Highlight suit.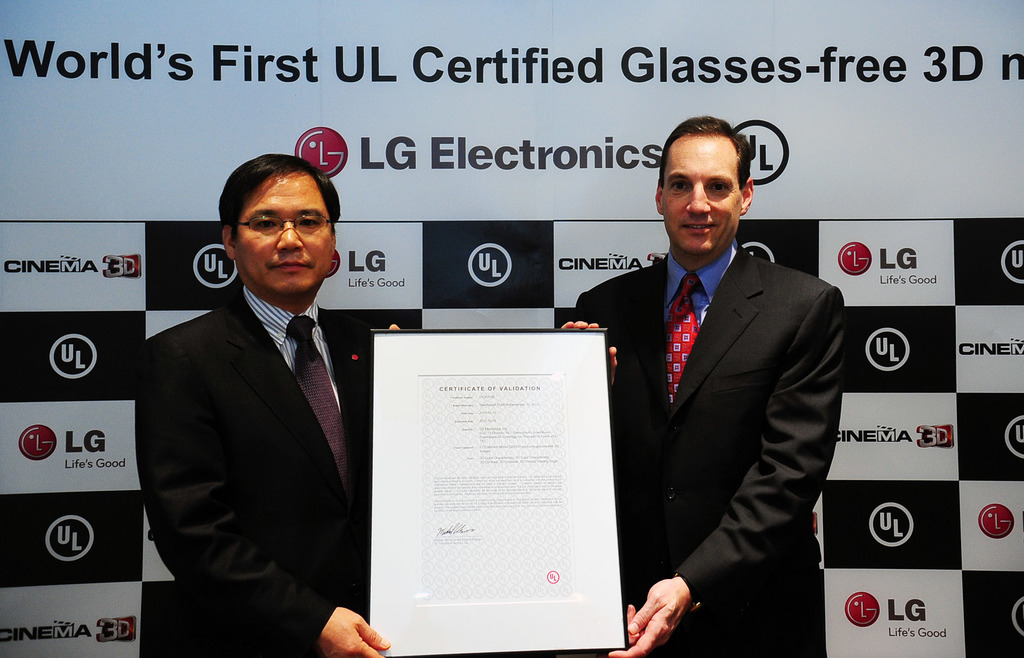
Highlighted region: Rect(592, 147, 856, 645).
